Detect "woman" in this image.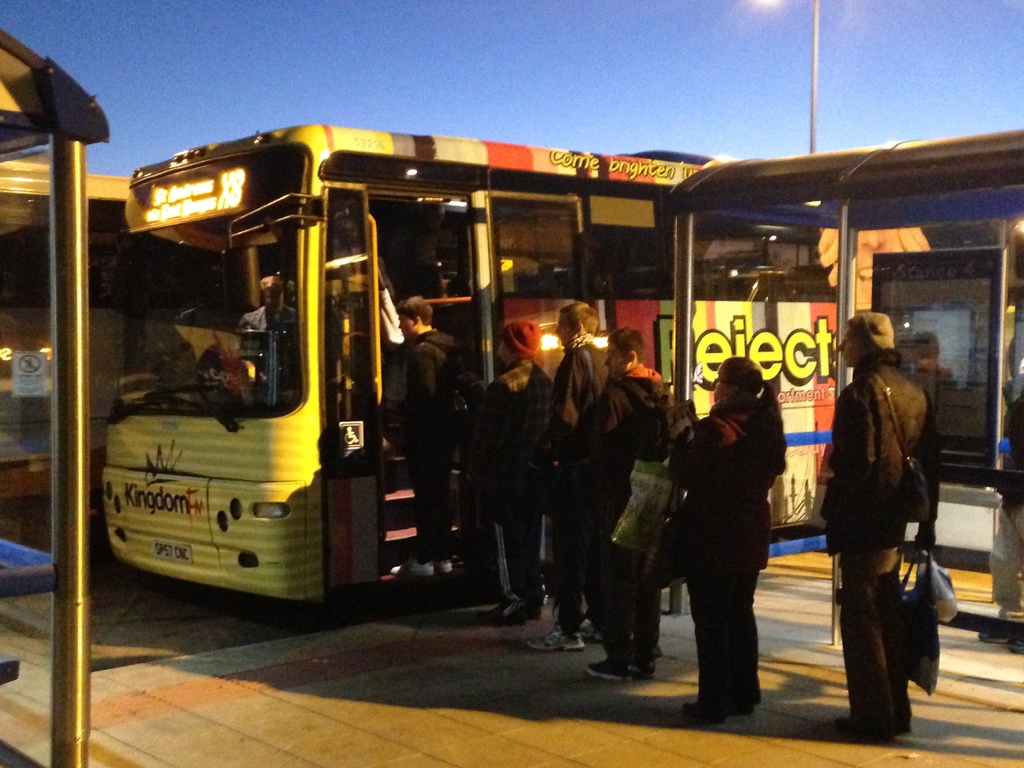
Detection: detection(657, 349, 792, 735).
